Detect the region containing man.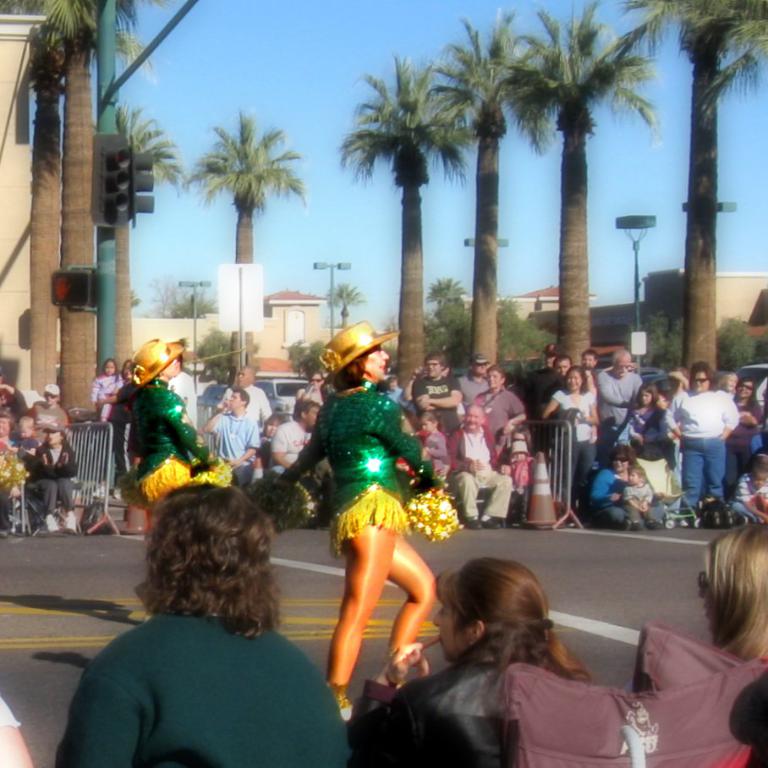
<box>536,353,573,418</box>.
